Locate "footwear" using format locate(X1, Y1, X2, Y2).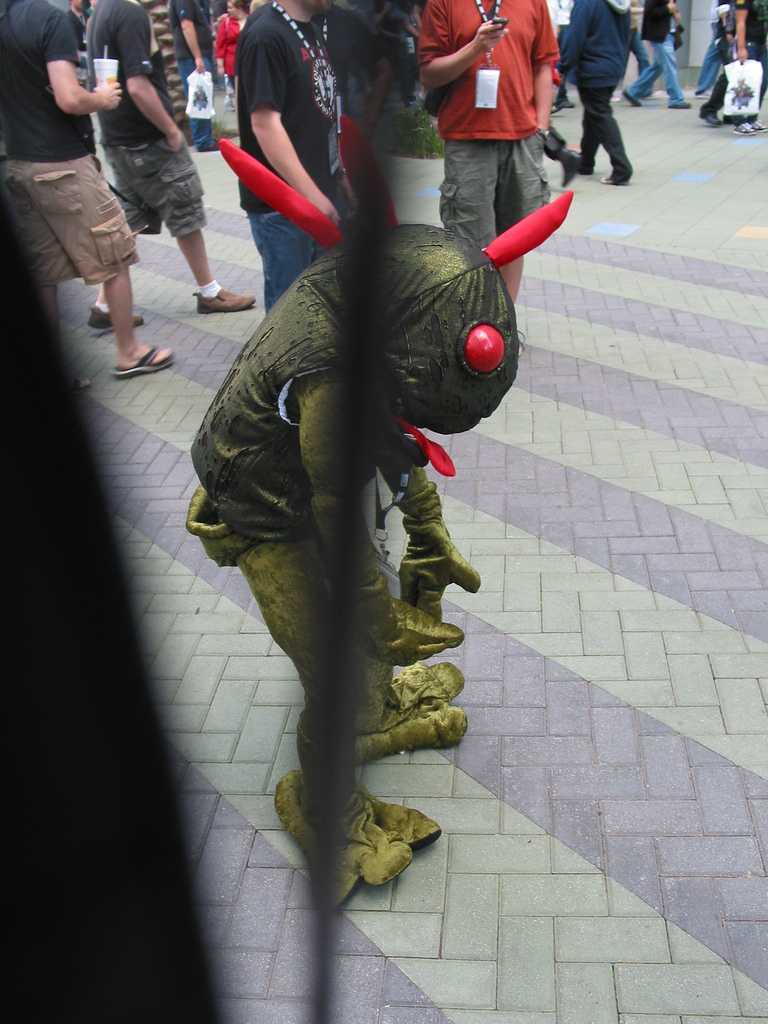
locate(567, 148, 590, 182).
